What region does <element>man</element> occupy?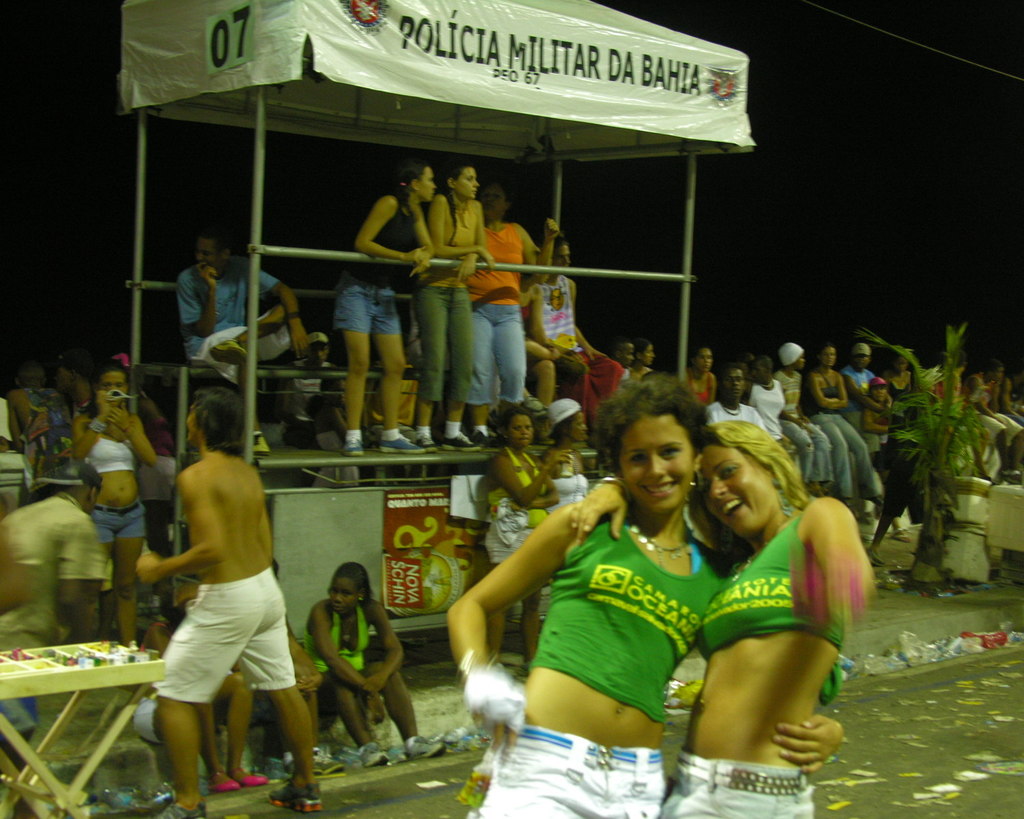
BBox(969, 359, 1023, 481).
